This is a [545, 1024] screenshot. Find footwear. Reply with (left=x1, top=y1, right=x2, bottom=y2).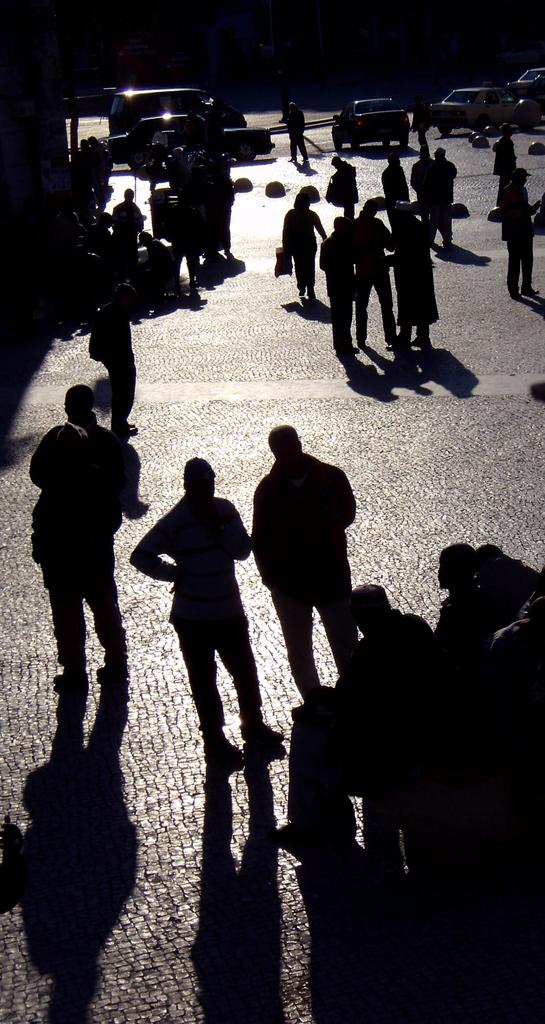
(left=286, top=154, right=295, bottom=163).
